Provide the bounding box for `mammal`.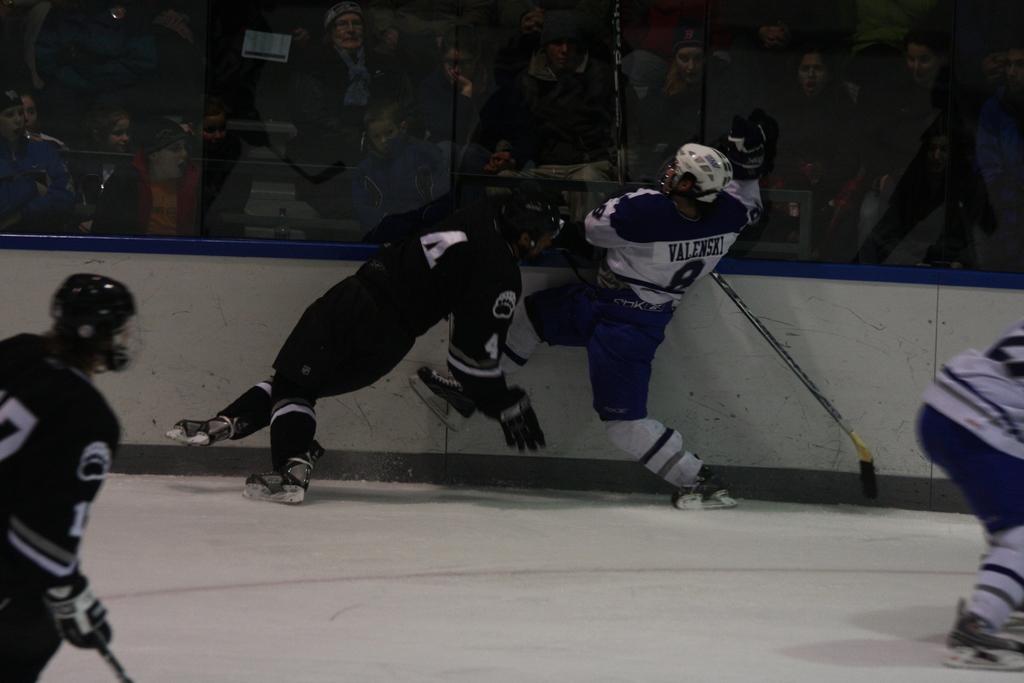
pyautogui.locateOnScreen(913, 320, 1023, 670).
